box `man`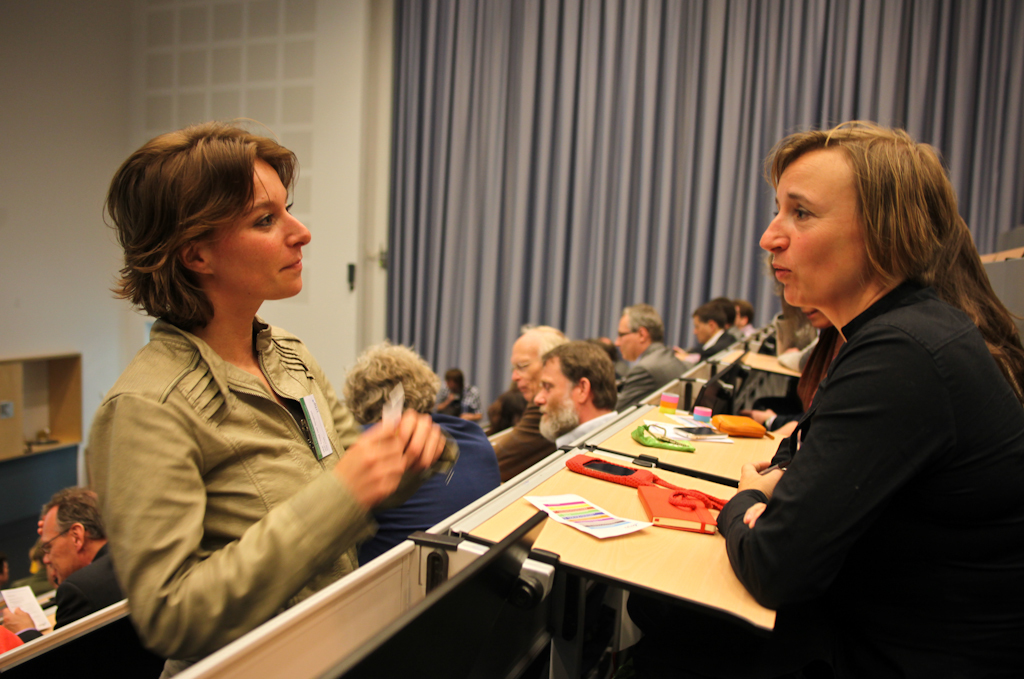
<region>694, 302, 738, 360</region>
